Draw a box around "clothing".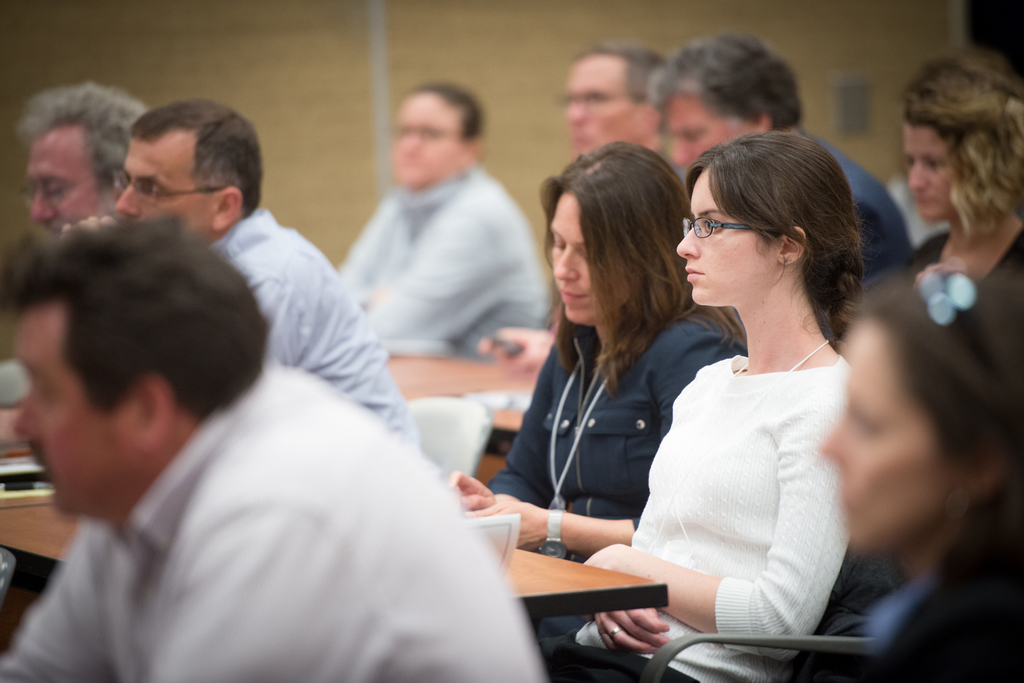
l=221, t=221, r=410, b=414.
